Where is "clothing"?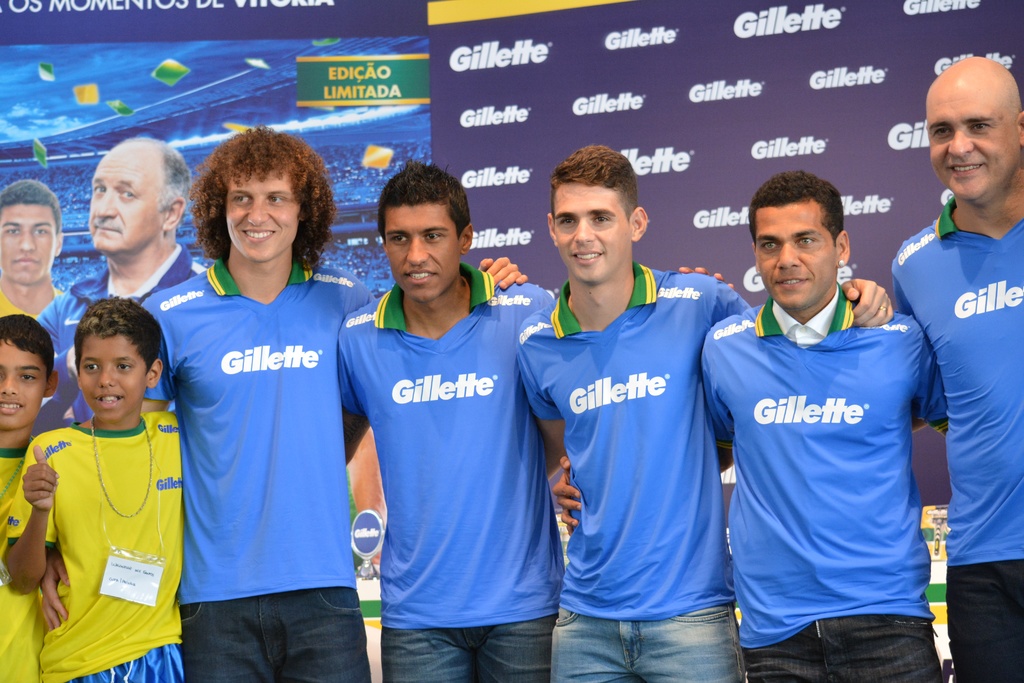
892, 196, 1023, 682.
